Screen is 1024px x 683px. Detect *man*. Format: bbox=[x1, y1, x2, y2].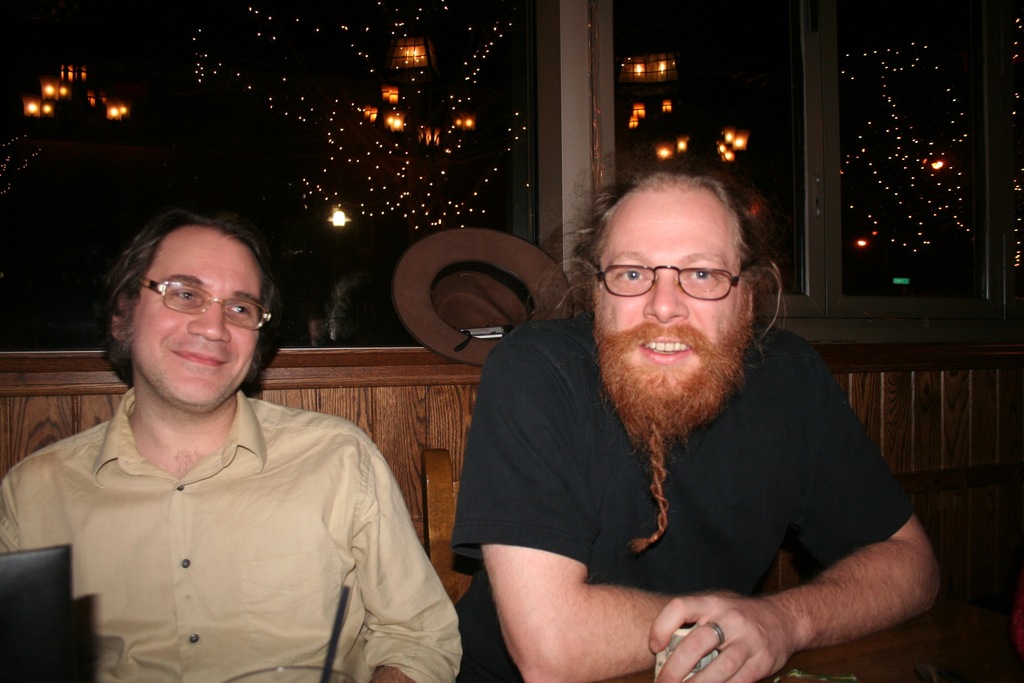
bbox=[0, 210, 470, 682].
